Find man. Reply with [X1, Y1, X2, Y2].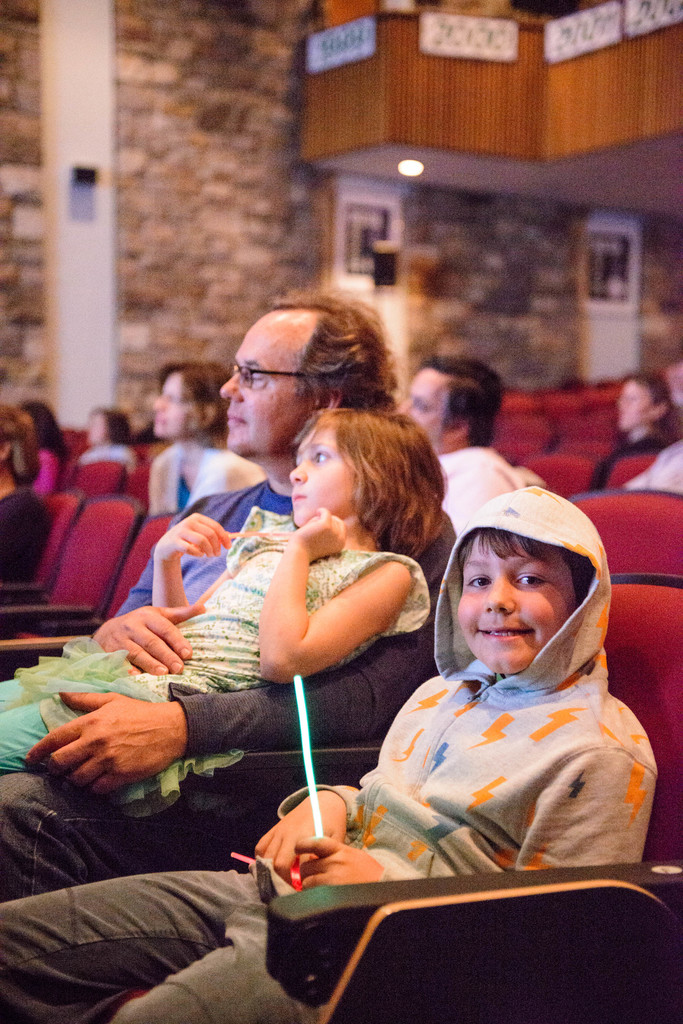
[0, 276, 462, 797].
